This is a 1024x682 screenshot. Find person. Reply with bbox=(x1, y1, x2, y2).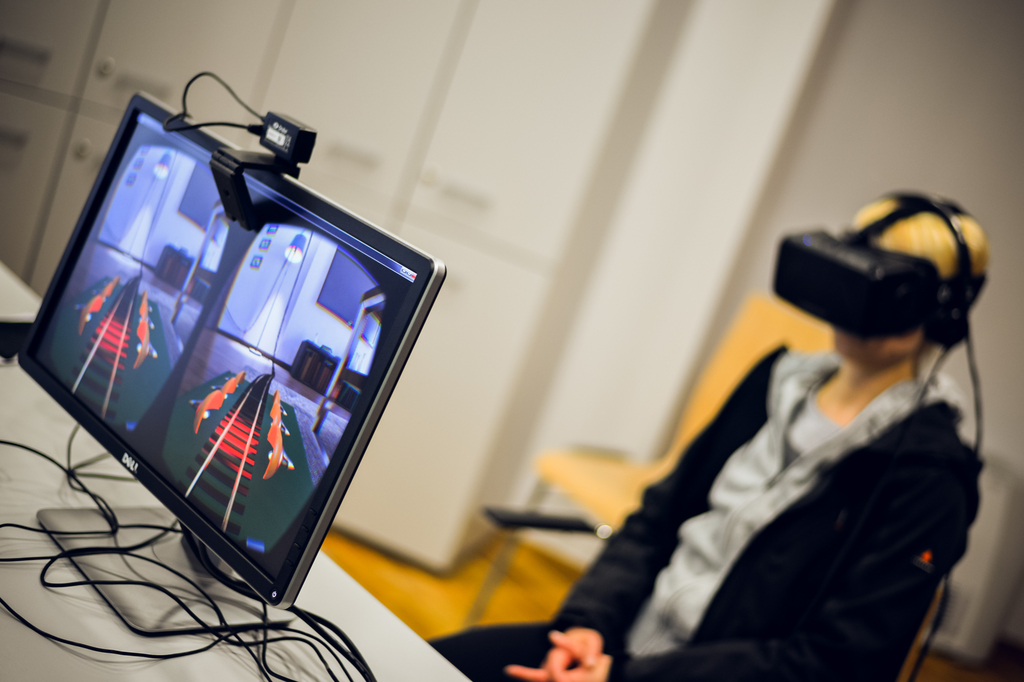
bbox=(428, 194, 986, 681).
